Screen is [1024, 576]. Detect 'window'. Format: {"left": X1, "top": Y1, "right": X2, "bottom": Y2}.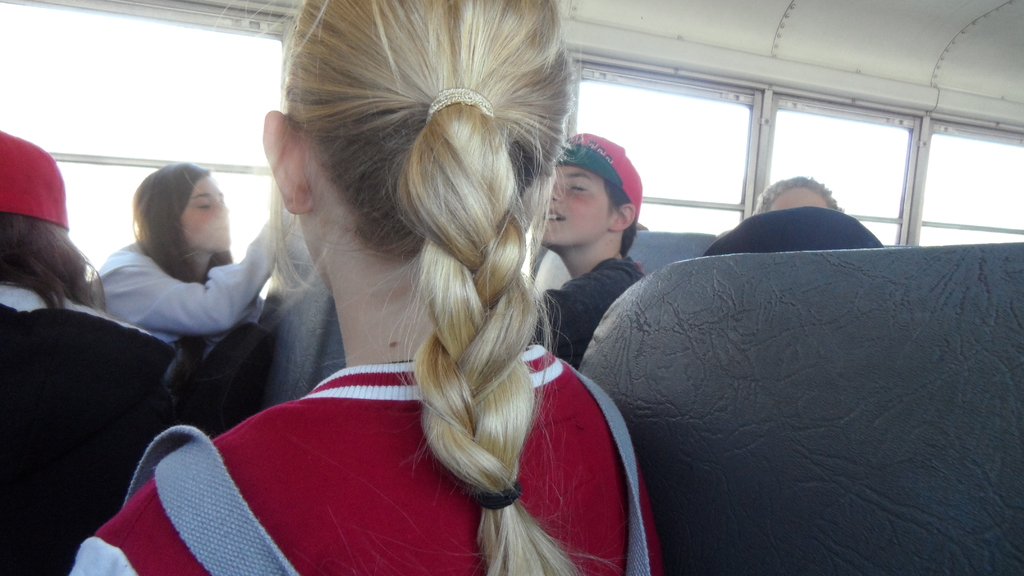
{"left": 539, "top": 63, "right": 766, "bottom": 235}.
